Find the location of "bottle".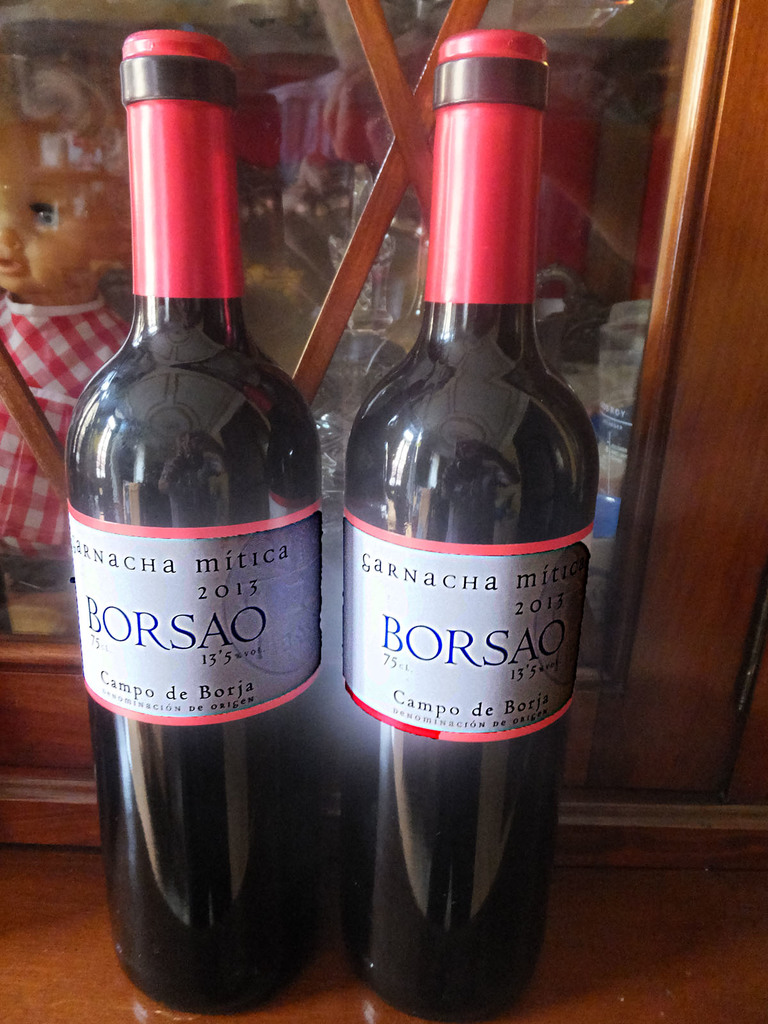
Location: 73,24,335,1018.
